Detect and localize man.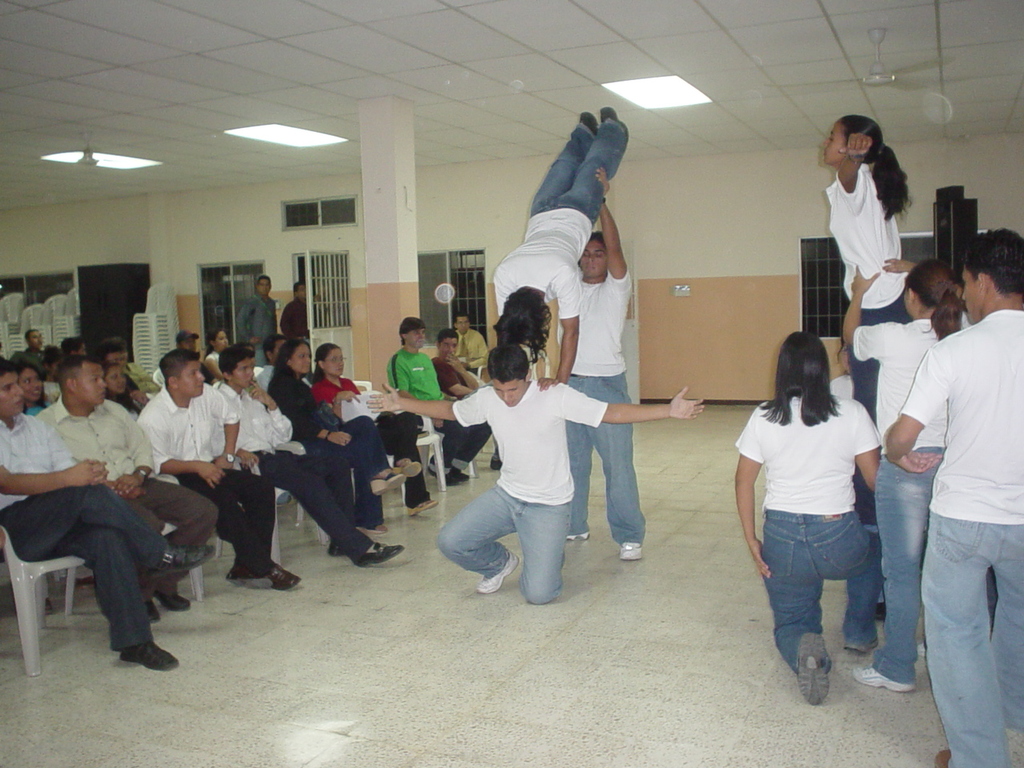
Localized at box=[28, 330, 44, 354].
